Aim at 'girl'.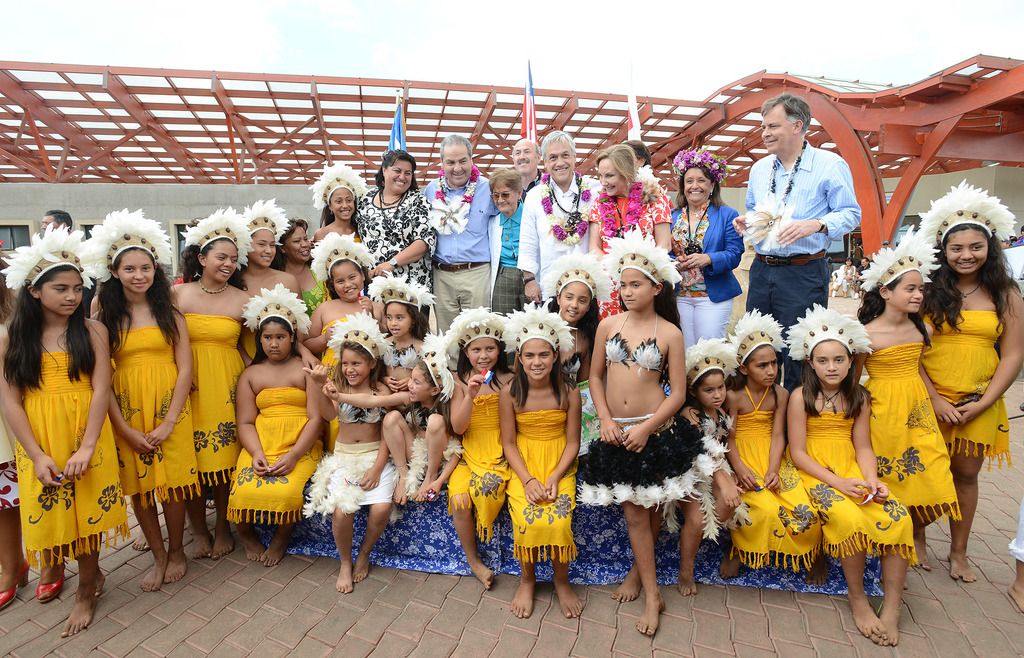
Aimed at {"left": 0, "top": 221, "right": 132, "bottom": 640}.
